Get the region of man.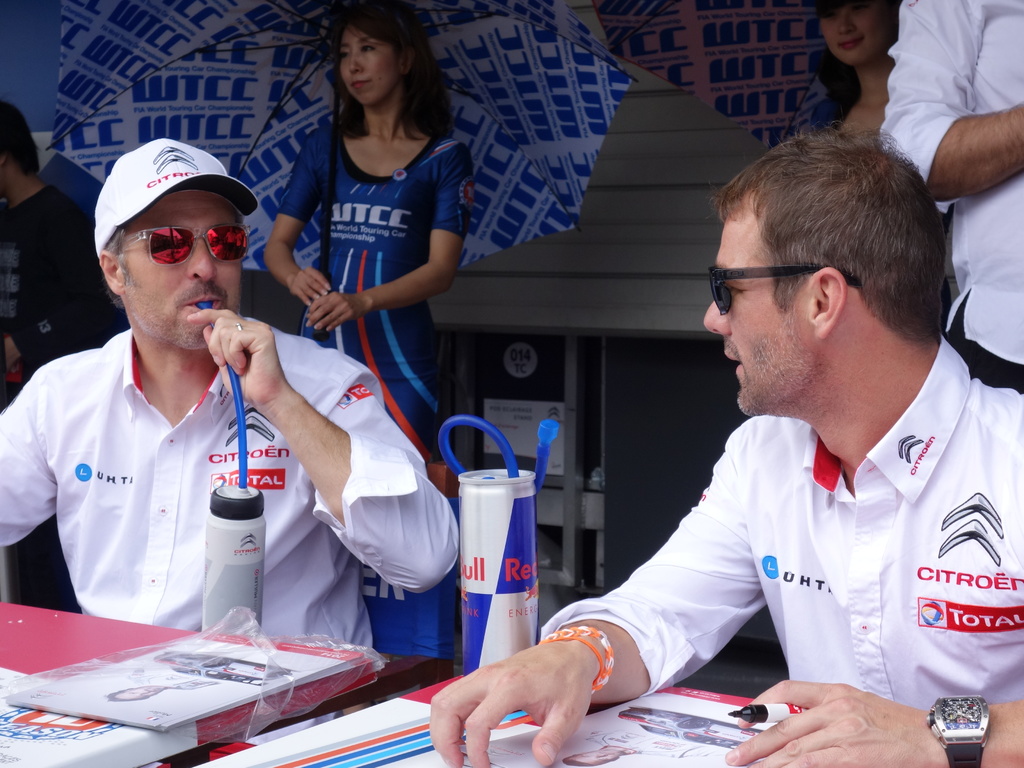
495:132:1004:751.
